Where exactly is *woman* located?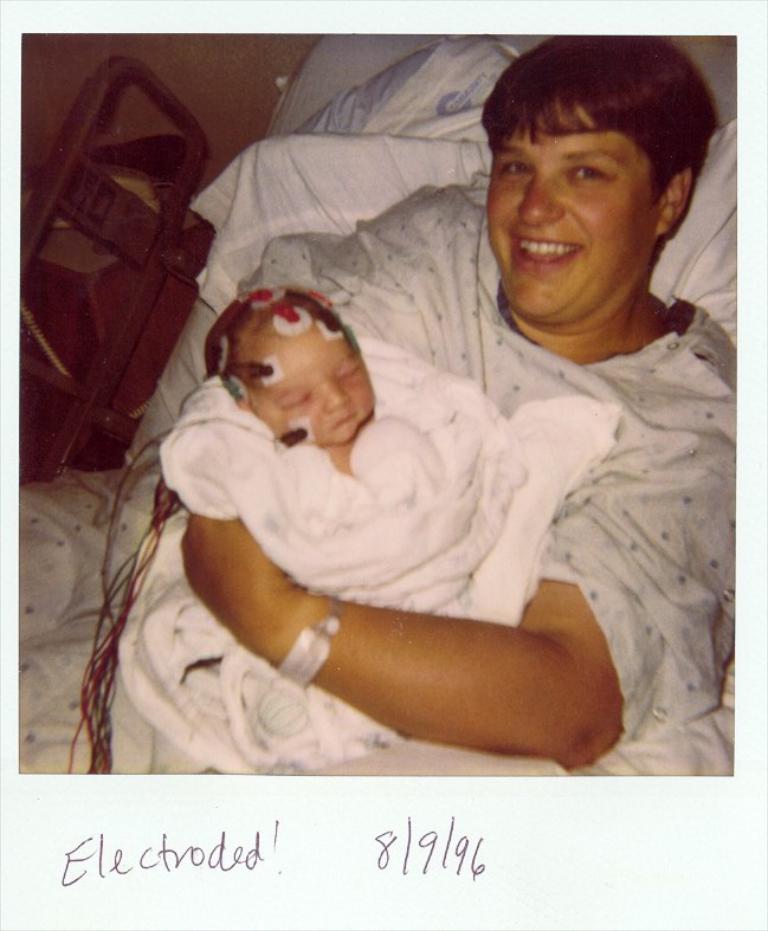
Its bounding box is [15, 32, 740, 767].
